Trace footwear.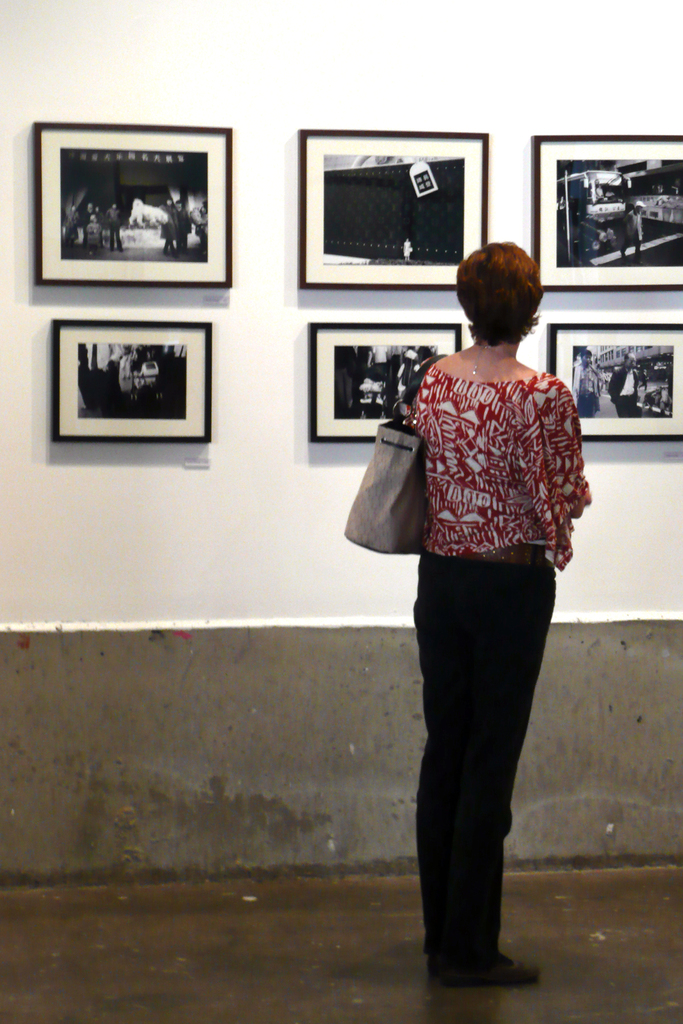
Traced to <region>431, 932, 527, 996</region>.
